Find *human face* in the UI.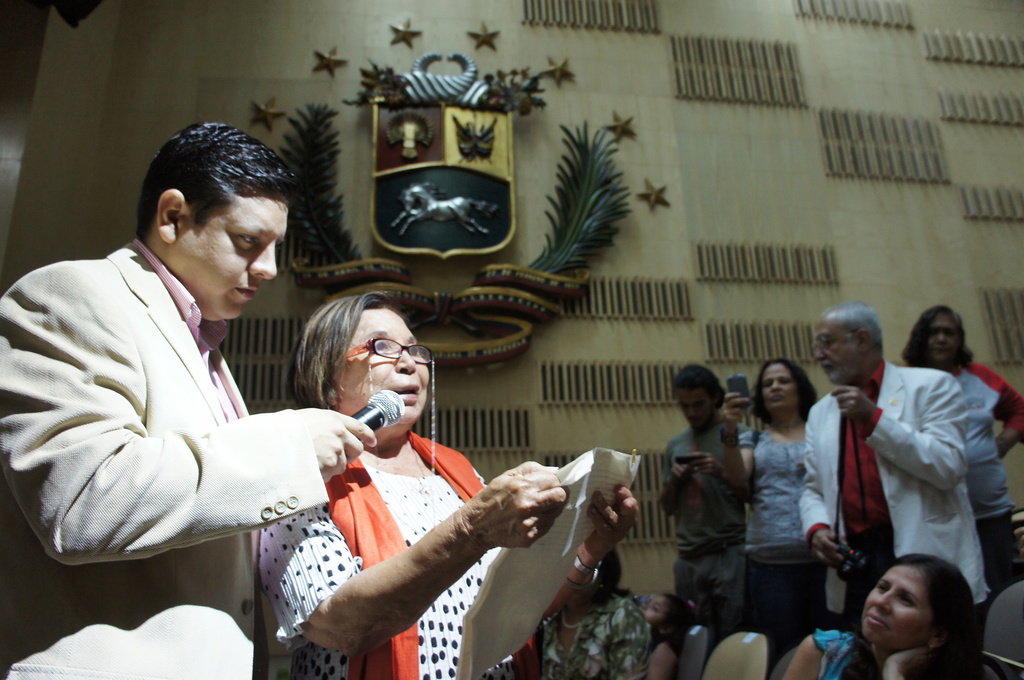
UI element at 925:314:964:361.
